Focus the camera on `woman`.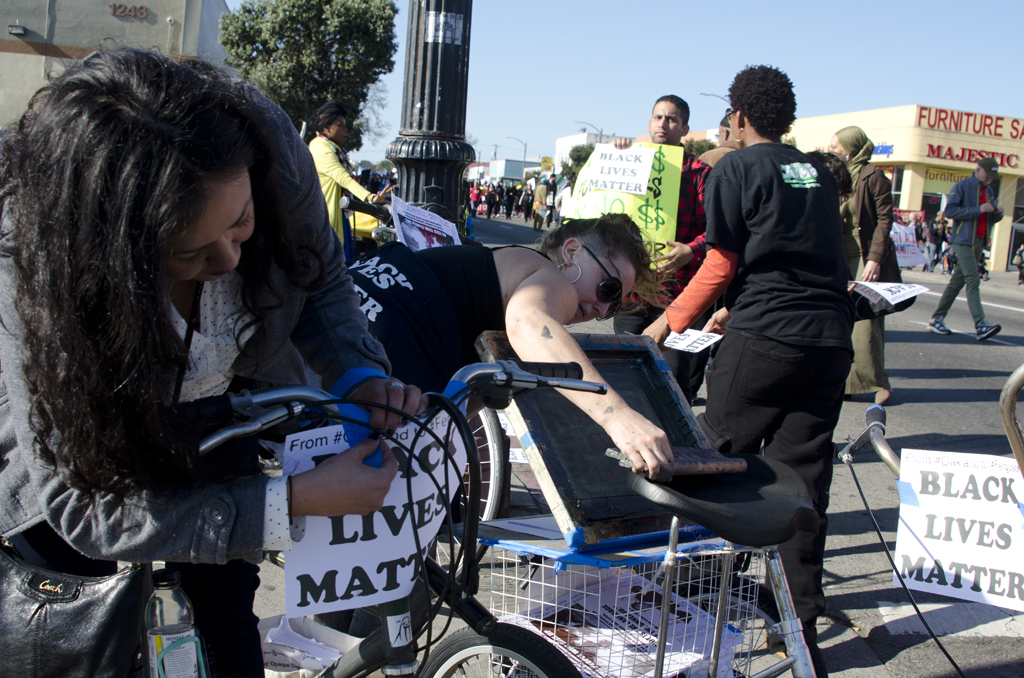
Focus region: x1=0 y1=43 x2=427 y2=677.
